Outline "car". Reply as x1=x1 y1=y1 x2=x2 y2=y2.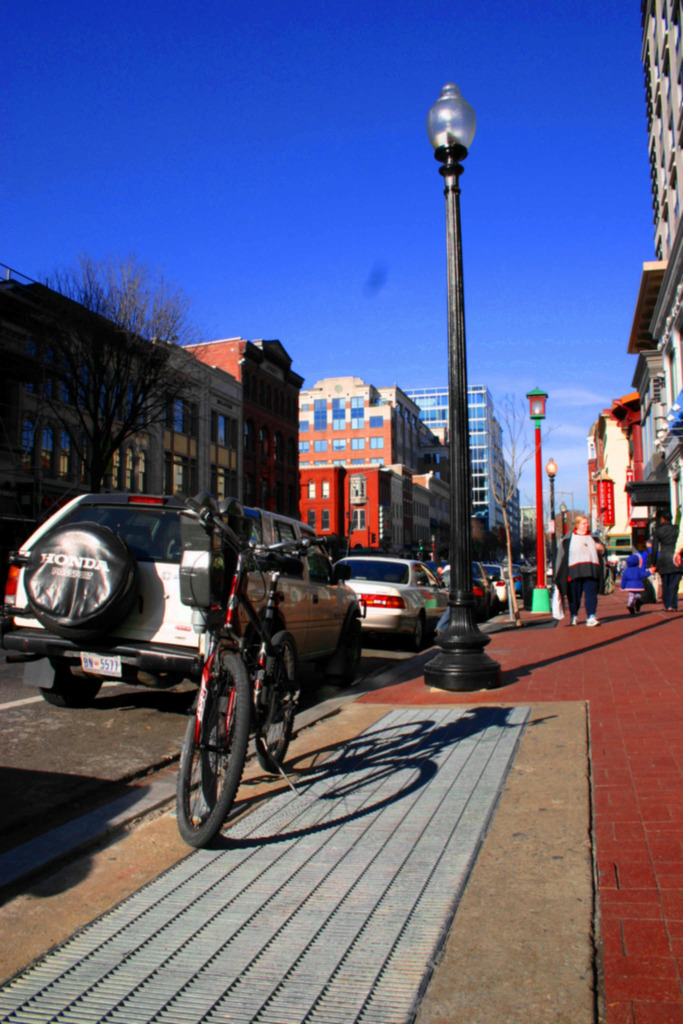
x1=436 y1=560 x2=495 y2=609.
